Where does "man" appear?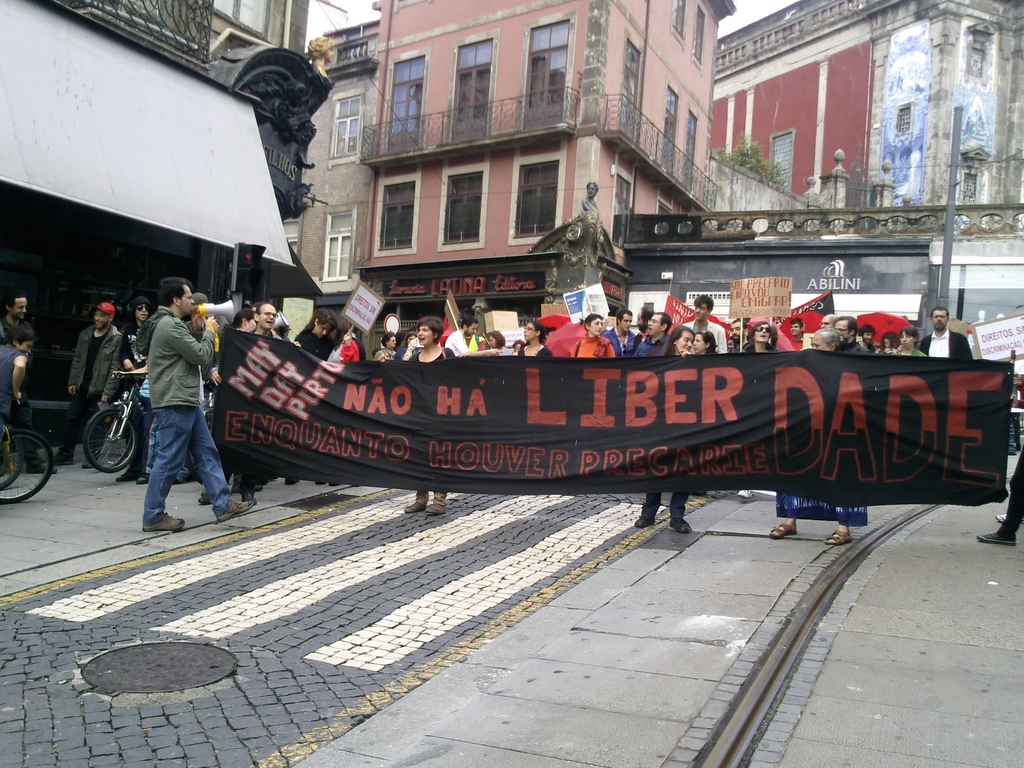
Appears at {"x1": 821, "y1": 315, "x2": 840, "y2": 326}.
